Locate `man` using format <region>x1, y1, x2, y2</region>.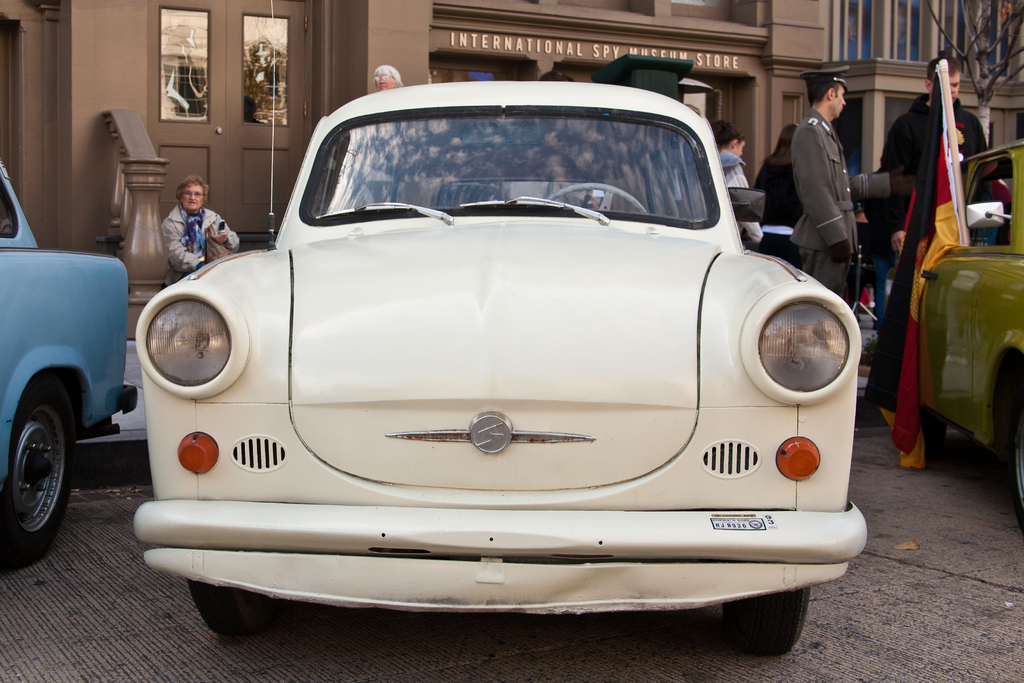
<region>765, 58, 888, 316</region>.
